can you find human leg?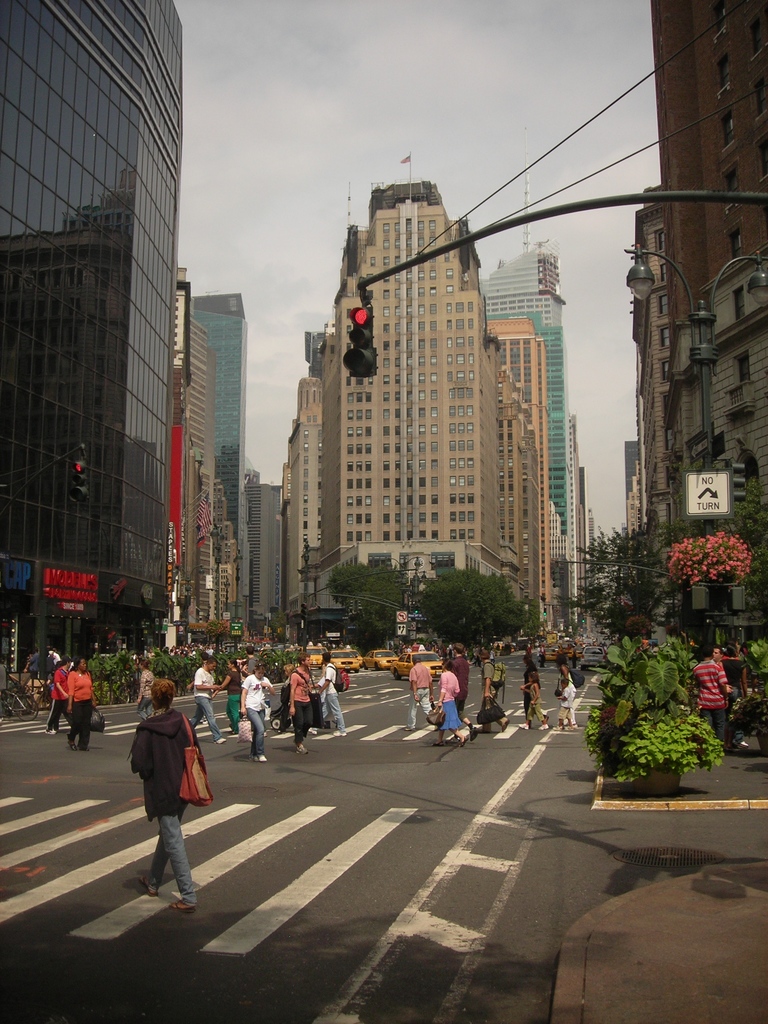
Yes, bounding box: BBox(138, 807, 188, 893).
